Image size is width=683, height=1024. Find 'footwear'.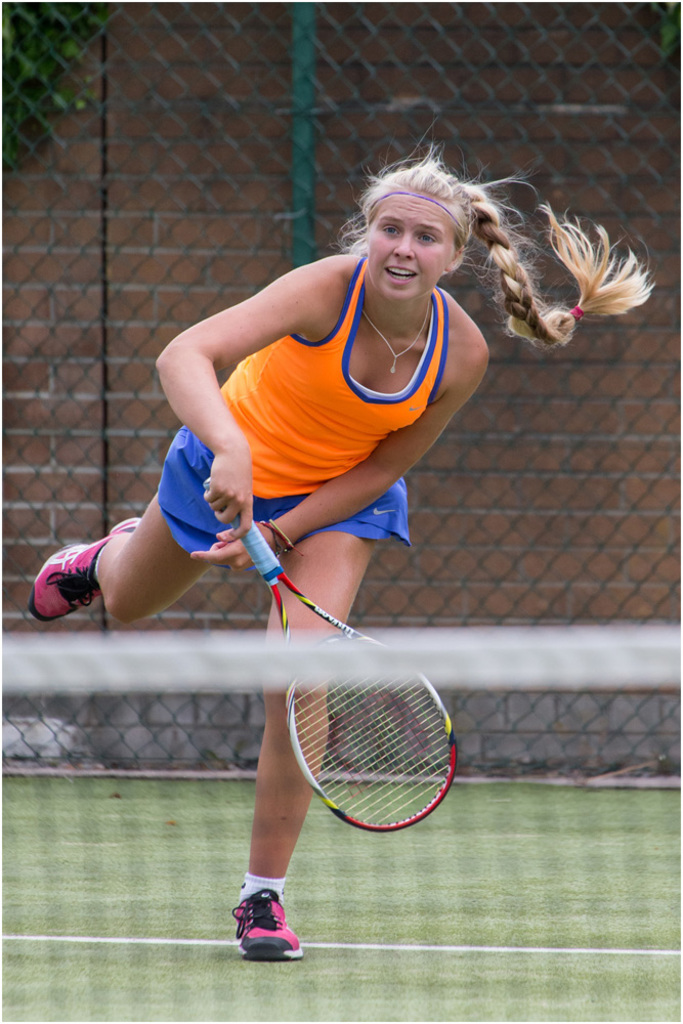
bbox=[16, 515, 132, 621].
